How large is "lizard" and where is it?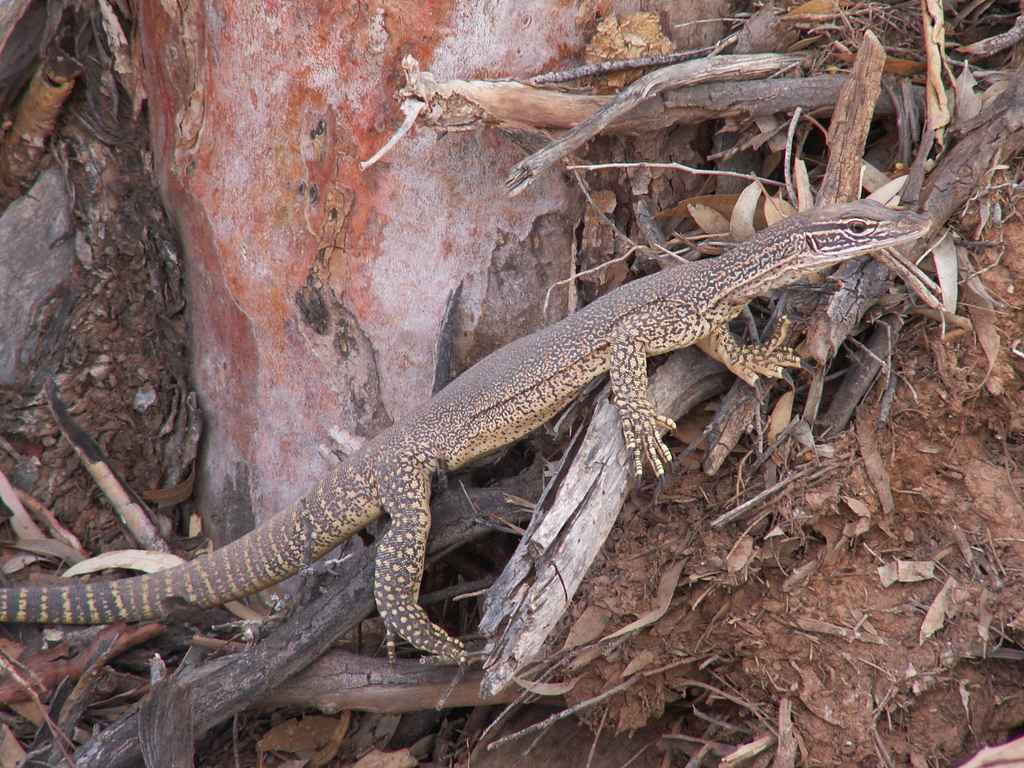
Bounding box: {"left": 0, "top": 191, "right": 950, "bottom": 701}.
